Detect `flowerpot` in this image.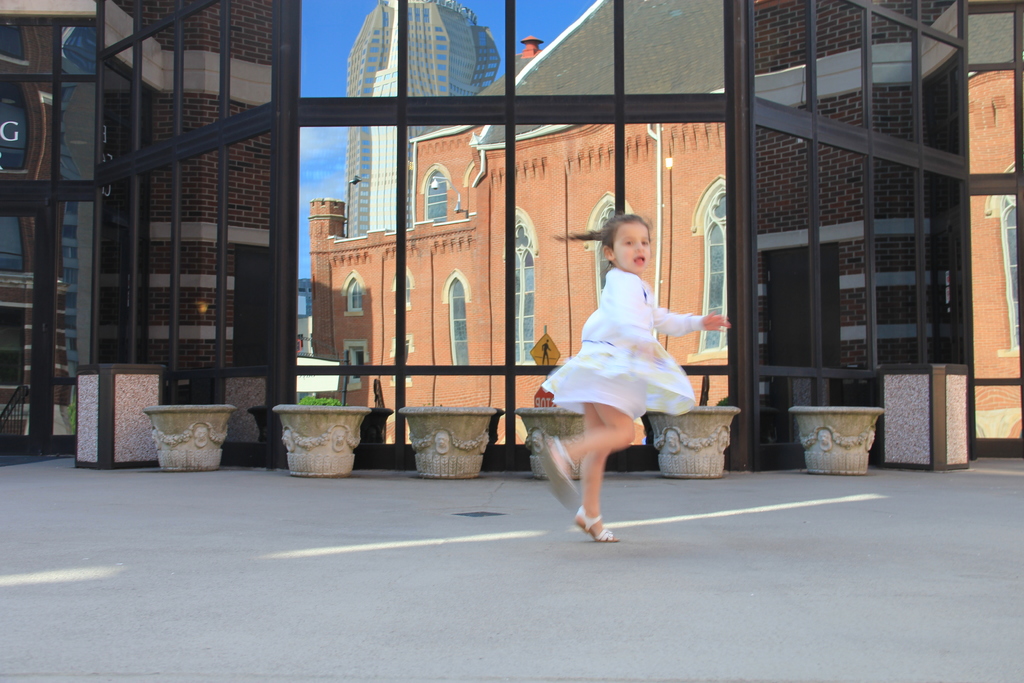
Detection: locate(404, 398, 492, 479).
